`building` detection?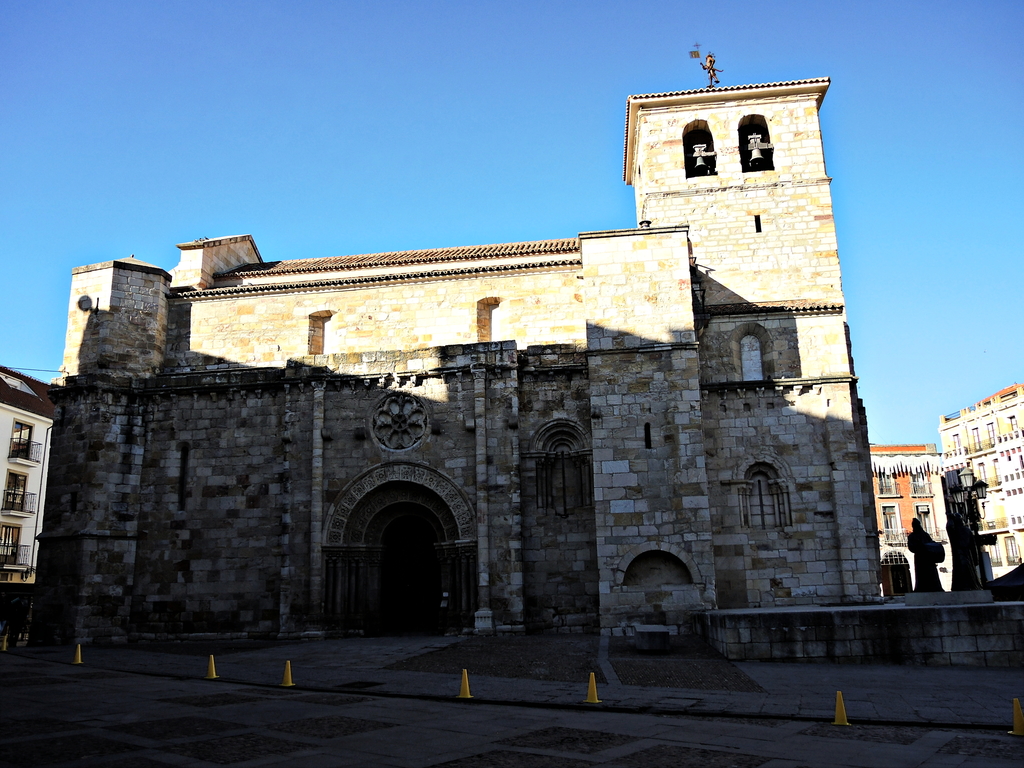
(26, 42, 886, 646)
